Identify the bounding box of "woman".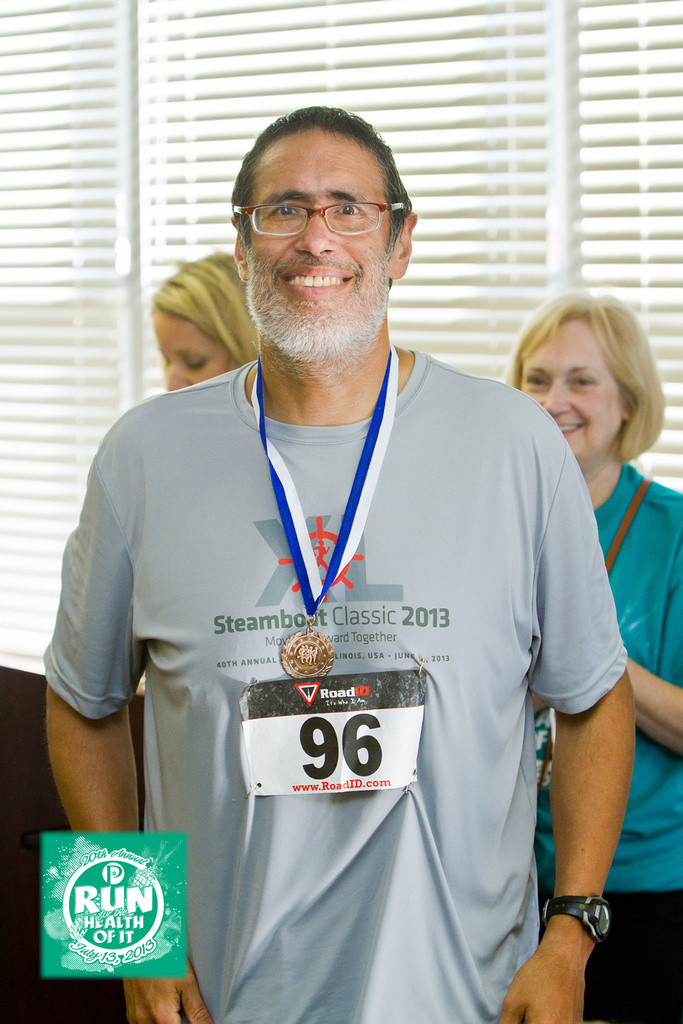
select_region(161, 262, 275, 404).
